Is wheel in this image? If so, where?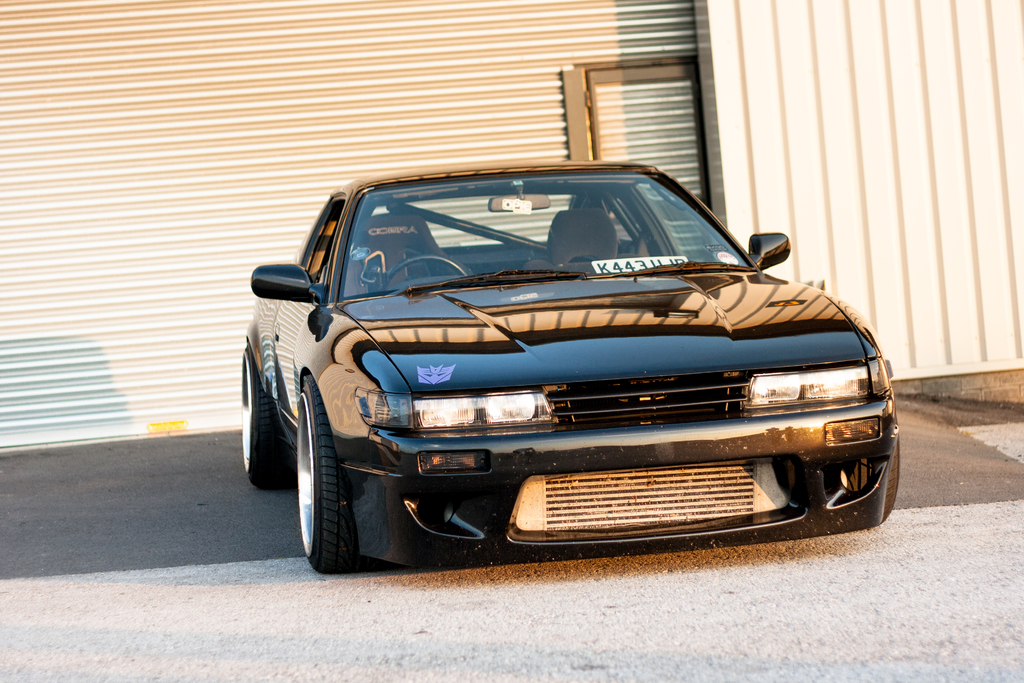
Yes, at [881, 445, 902, 536].
